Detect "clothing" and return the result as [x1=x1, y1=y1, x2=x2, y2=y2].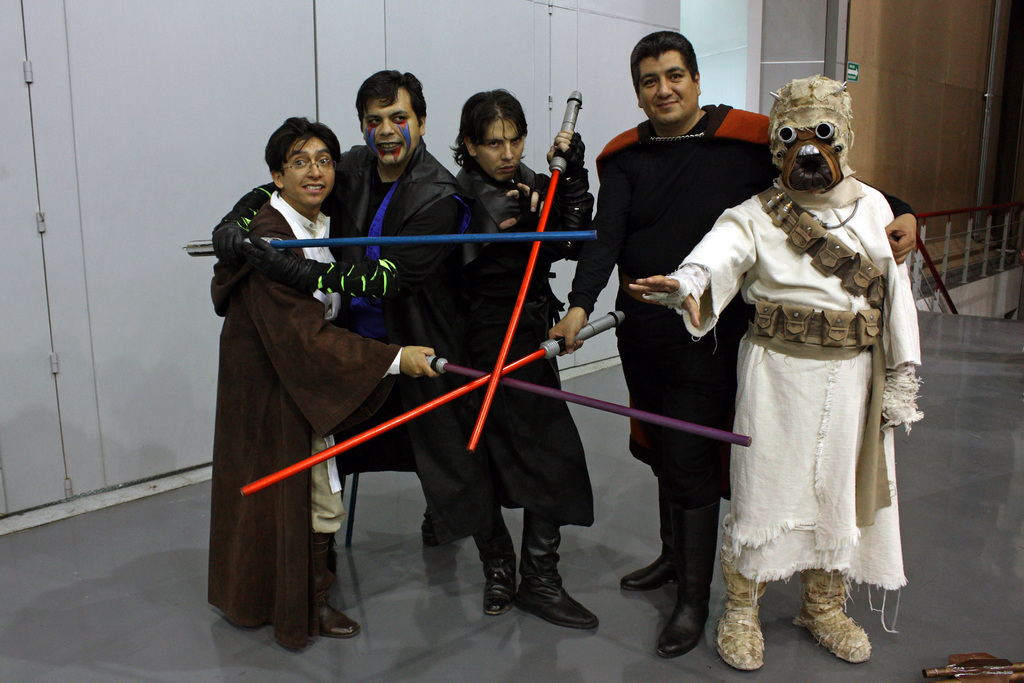
[x1=436, y1=142, x2=593, y2=519].
